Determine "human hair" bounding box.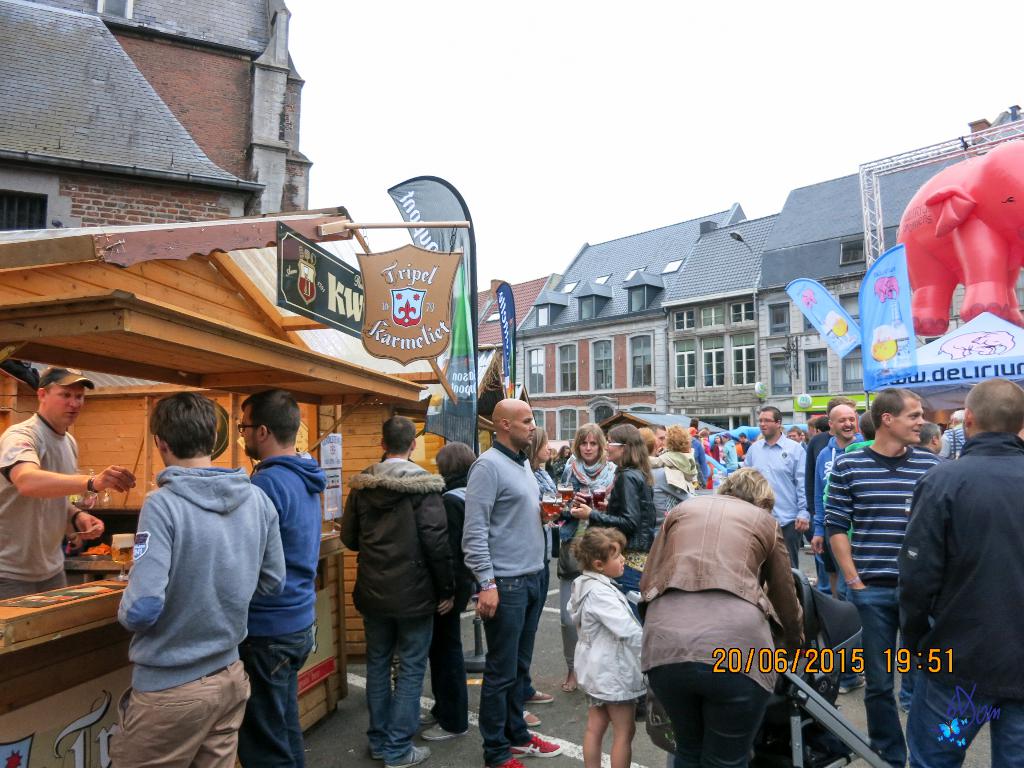
Determined: select_region(830, 399, 857, 404).
